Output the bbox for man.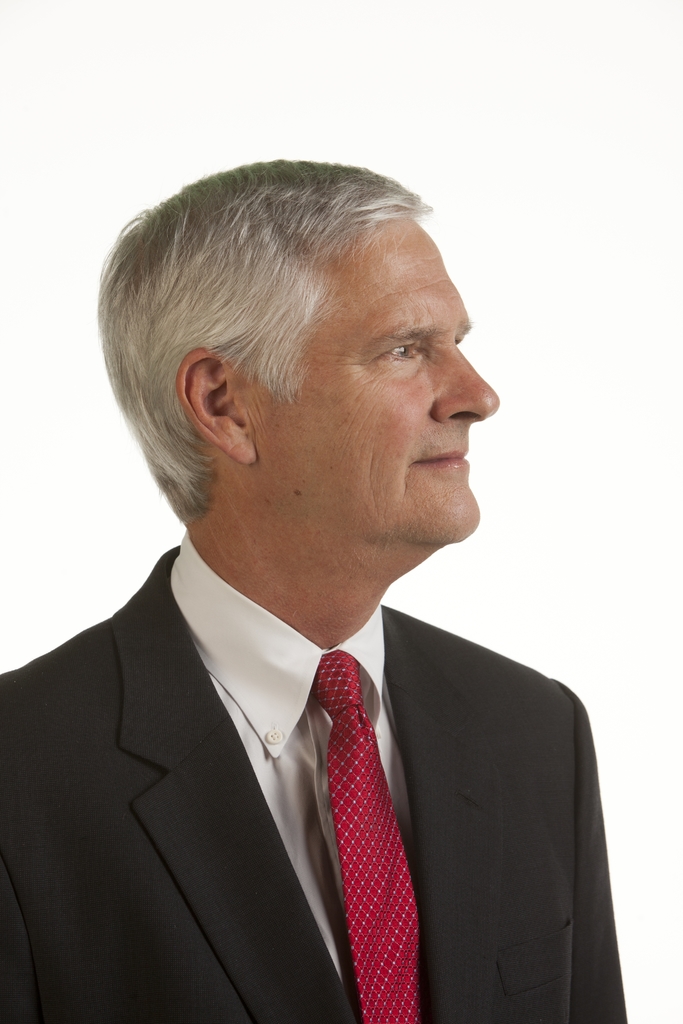
detection(0, 195, 641, 996).
